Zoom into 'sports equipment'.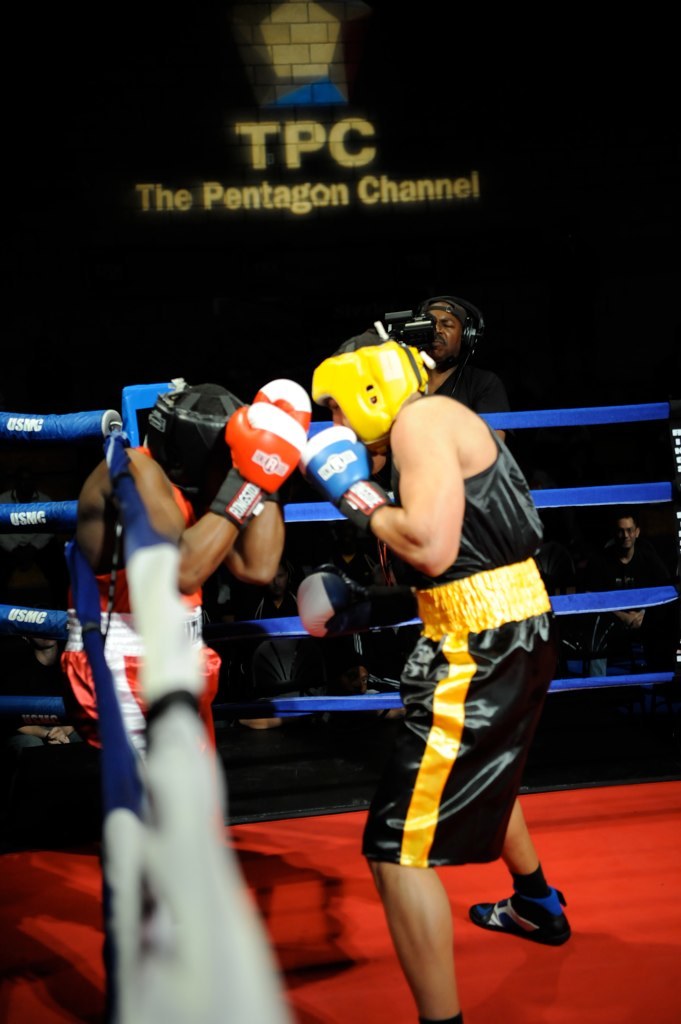
Zoom target: locate(311, 315, 435, 448).
